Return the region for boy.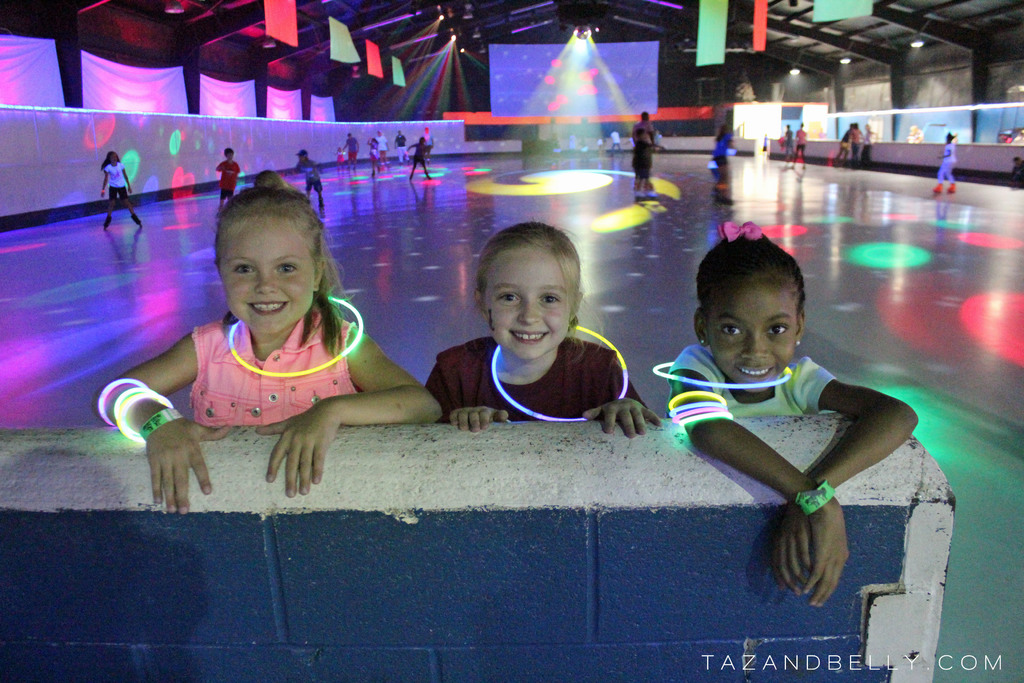
BBox(780, 122, 792, 158).
